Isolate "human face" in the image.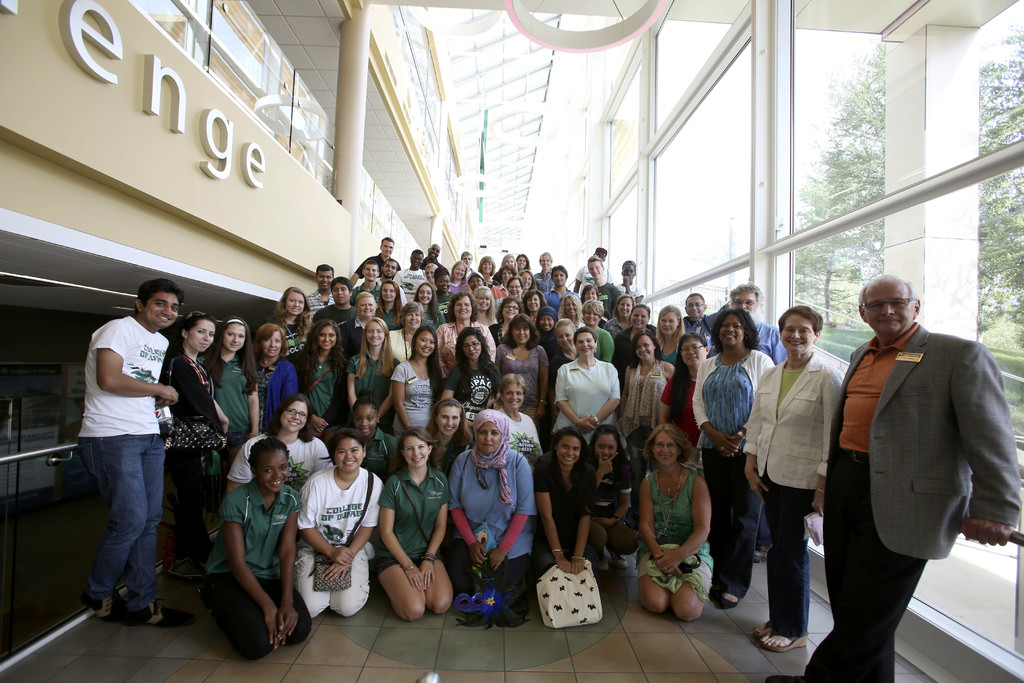
Isolated region: bbox=[636, 334, 657, 363].
